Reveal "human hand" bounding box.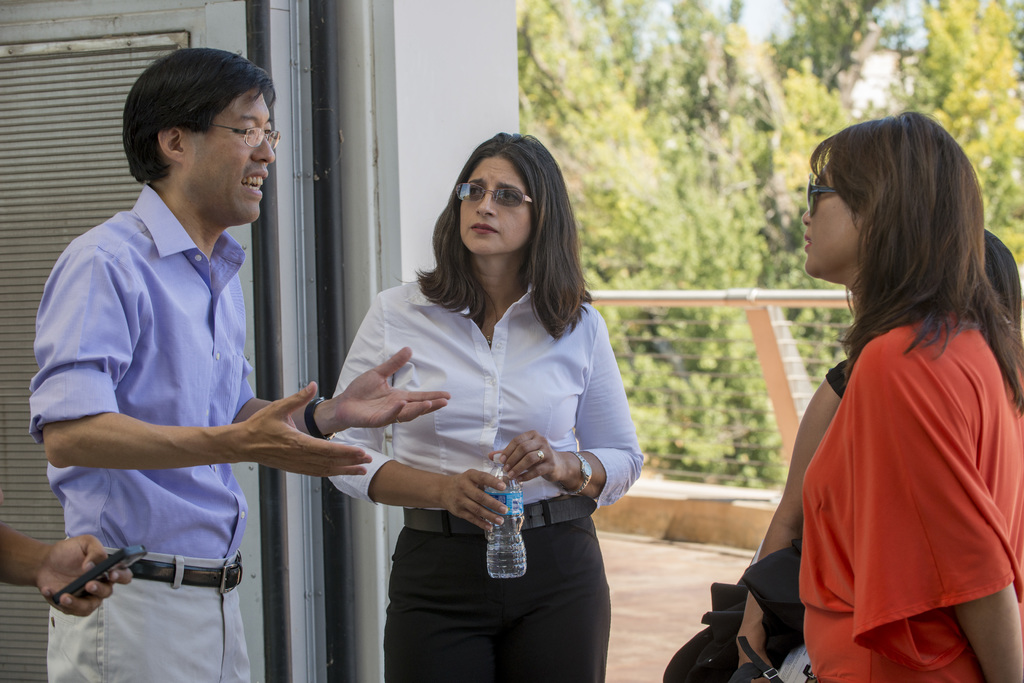
Revealed: (738,625,778,682).
